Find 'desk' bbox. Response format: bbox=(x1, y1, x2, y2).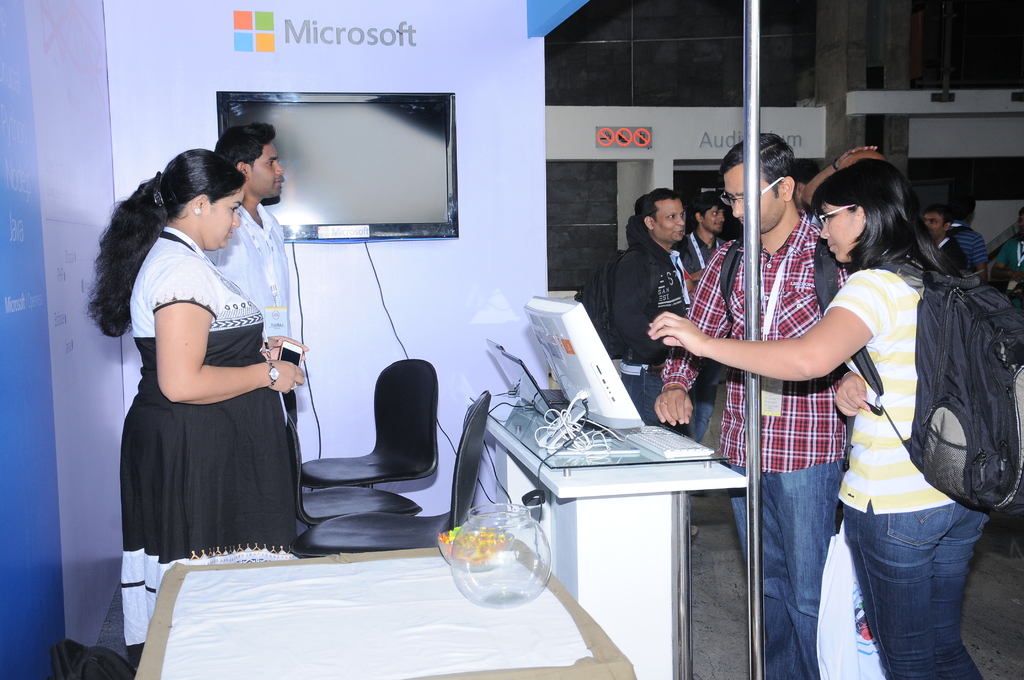
bbox=(472, 394, 744, 679).
